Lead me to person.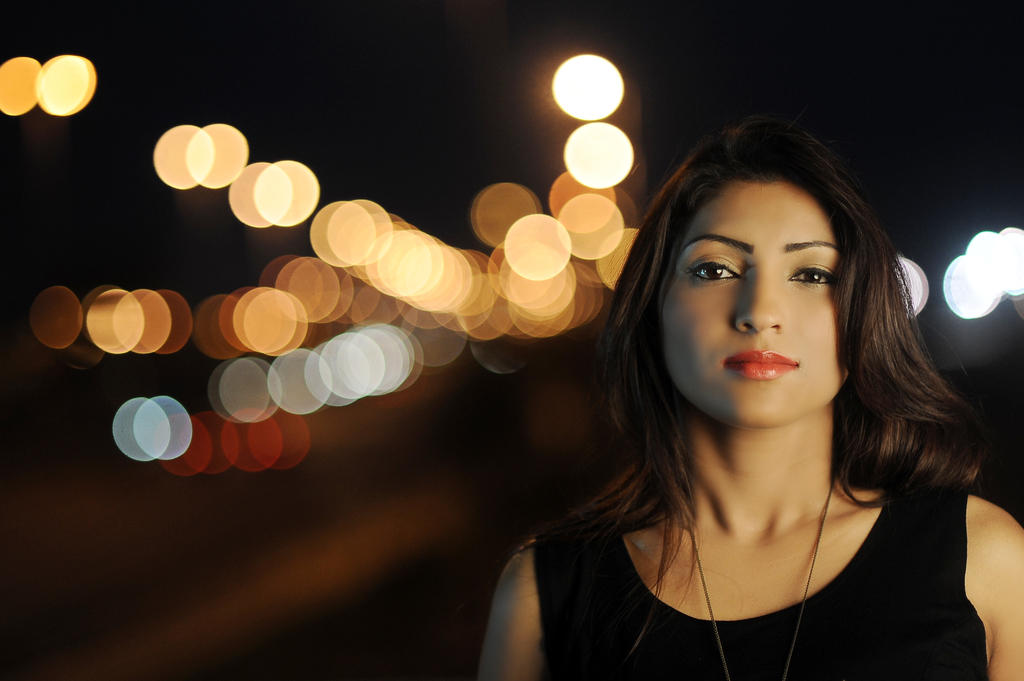
Lead to {"x1": 477, "y1": 116, "x2": 1023, "y2": 680}.
